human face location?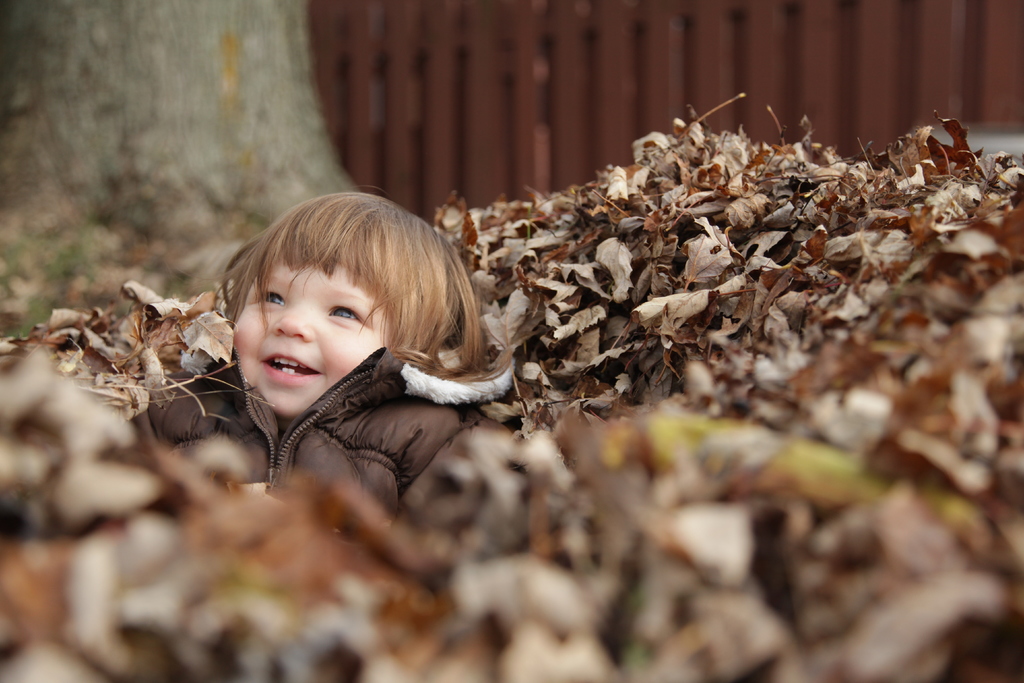
{"left": 226, "top": 250, "right": 395, "bottom": 419}
